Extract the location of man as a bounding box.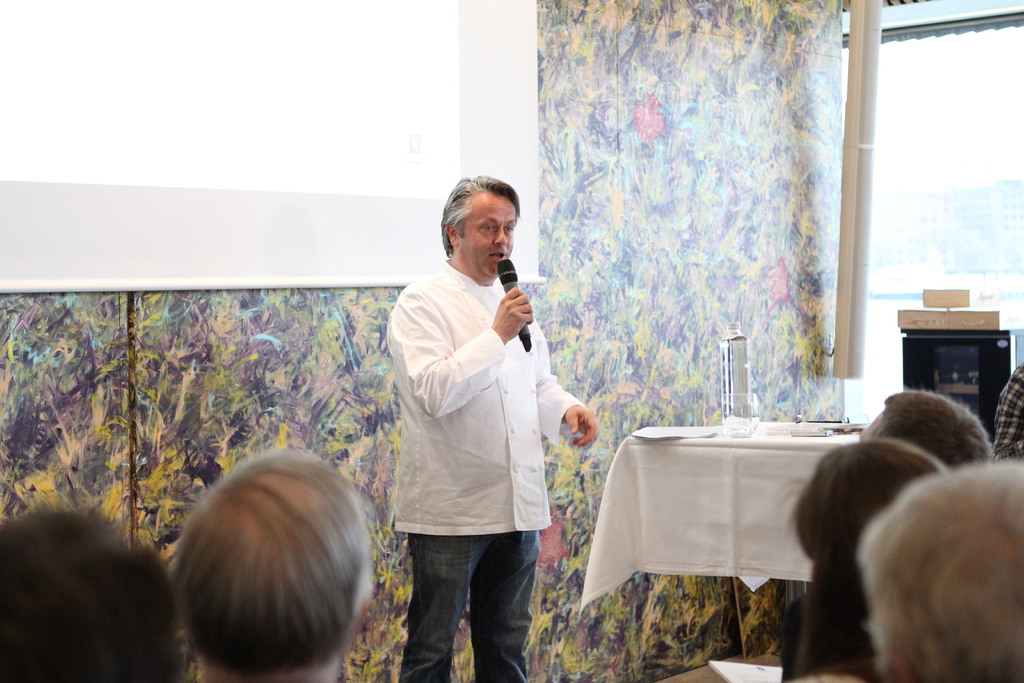
378:175:588:672.
